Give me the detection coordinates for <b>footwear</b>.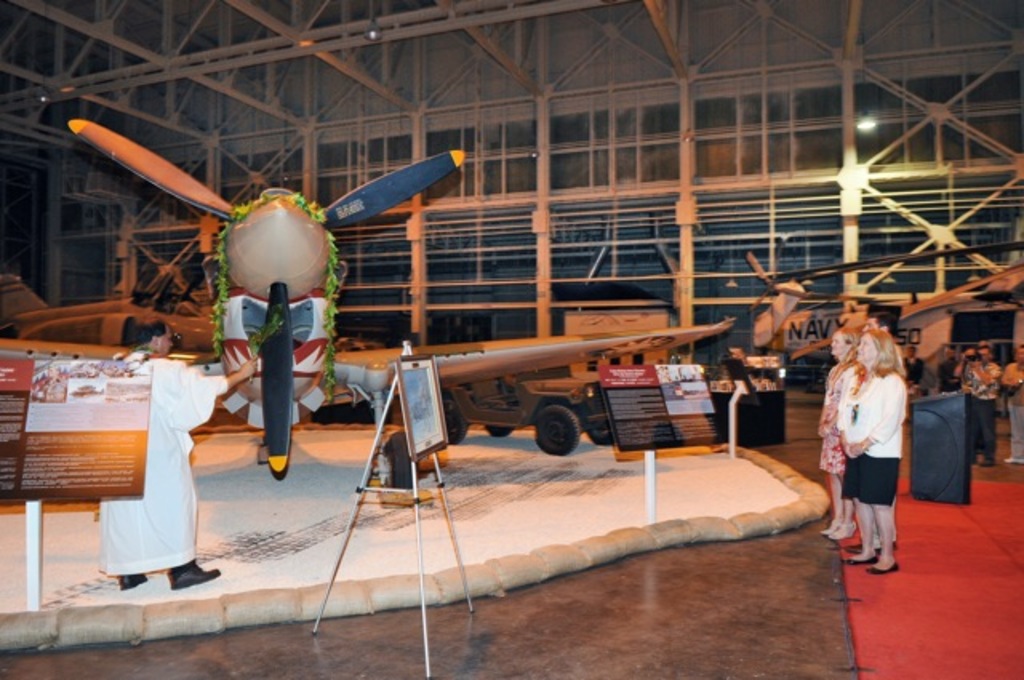
<bbox>970, 453, 976, 467</bbox>.
